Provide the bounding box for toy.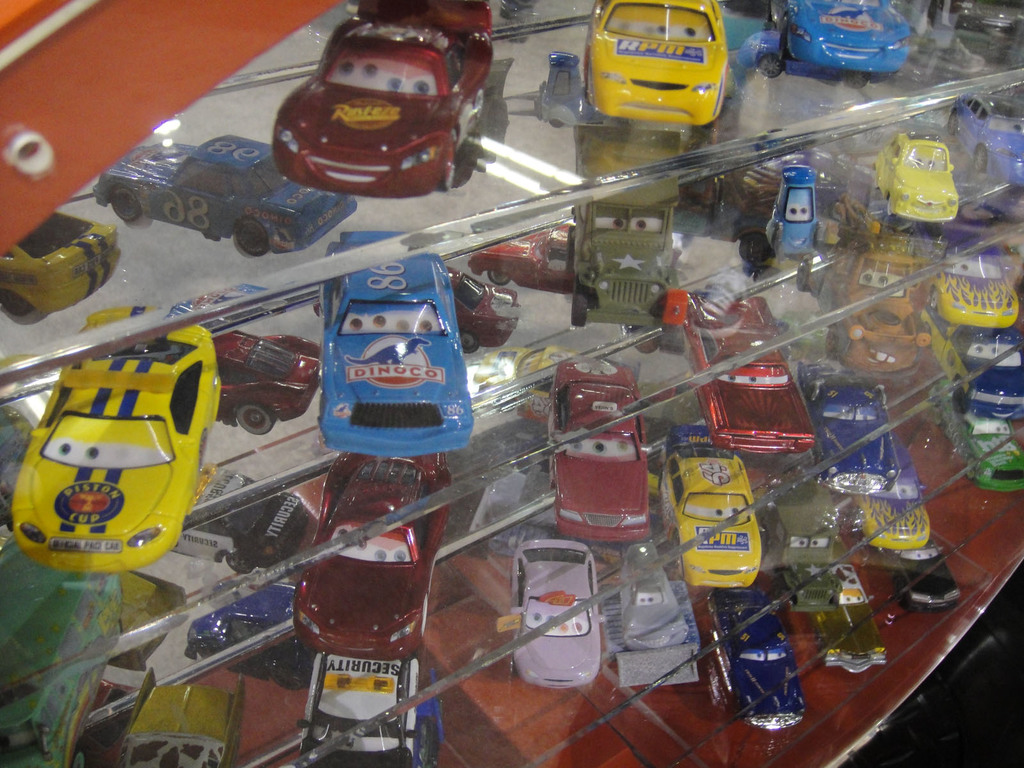
<bbox>466, 223, 573, 303</bbox>.
